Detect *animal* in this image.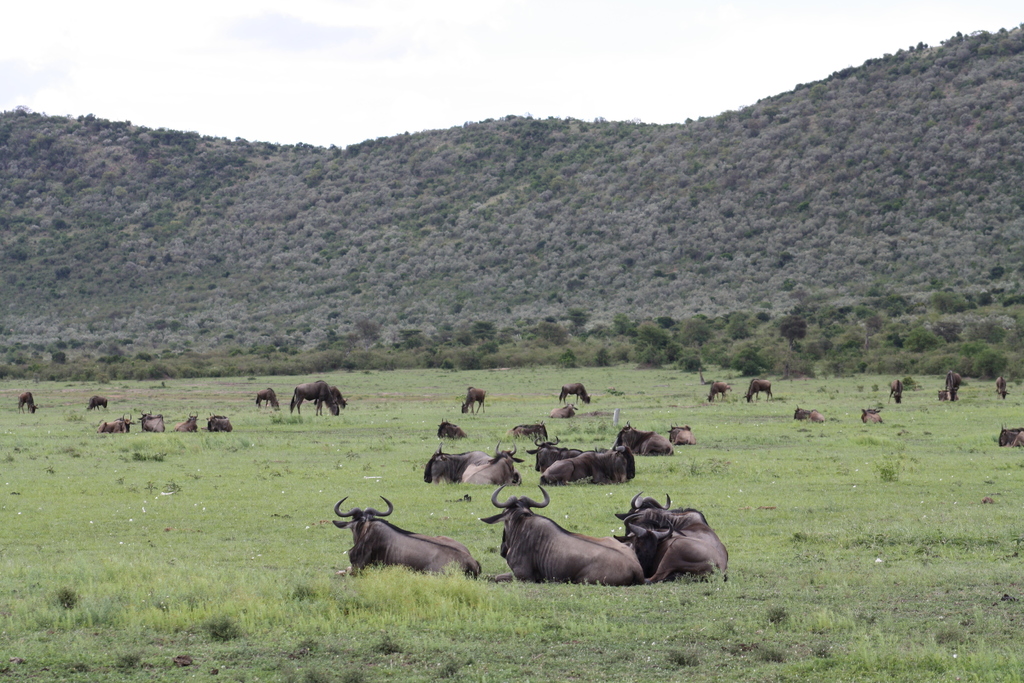
Detection: l=860, t=409, r=884, b=420.
